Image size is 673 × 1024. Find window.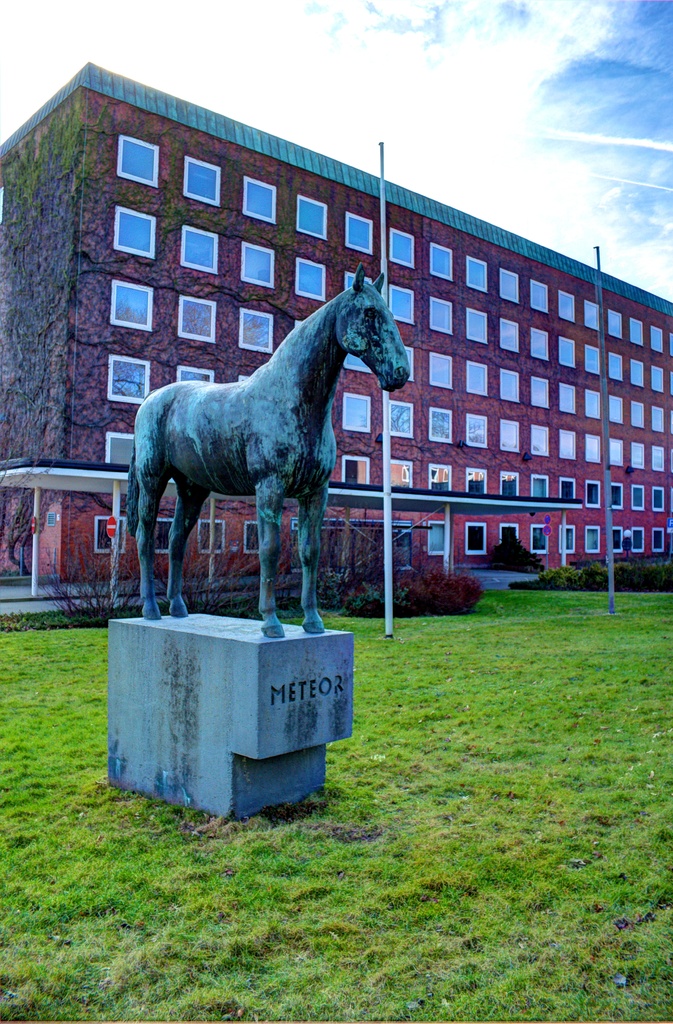
select_region(530, 374, 552, 410).
